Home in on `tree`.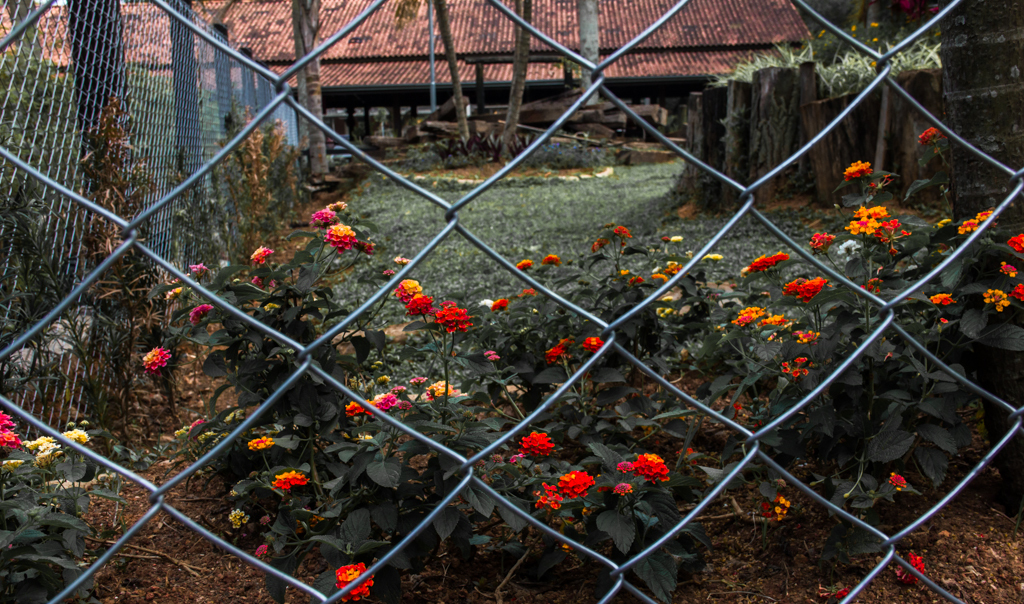
Homed in at 154, 0, 211, 288.
